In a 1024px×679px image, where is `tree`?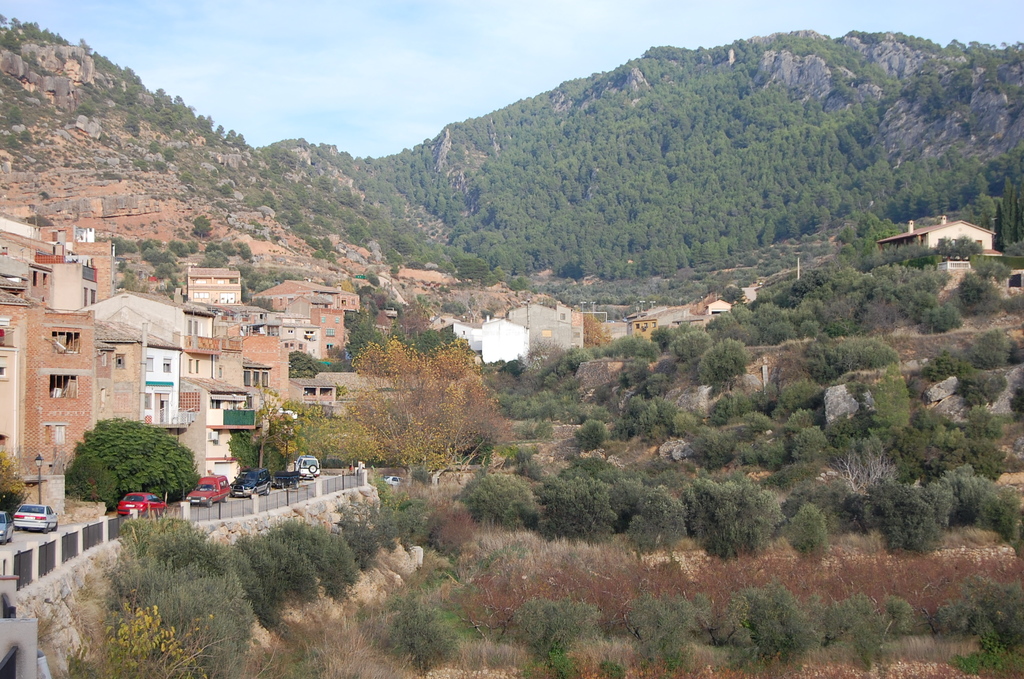
l=796, t=327, r=906, b=409.
